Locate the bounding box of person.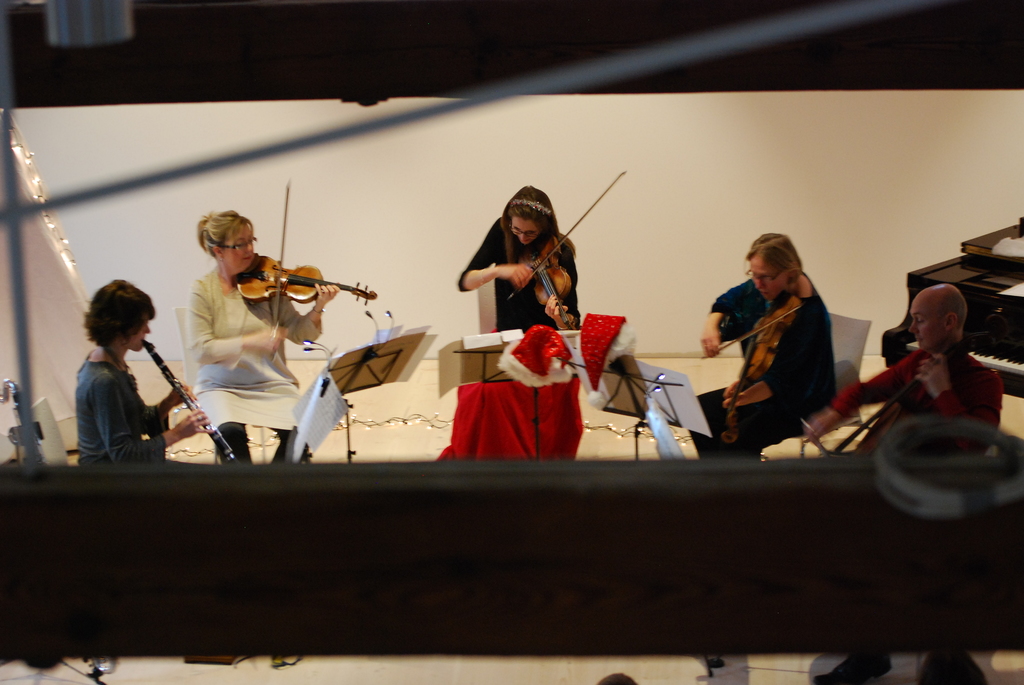
Bounding box: <region>687, 232, 829, 459</region>.
